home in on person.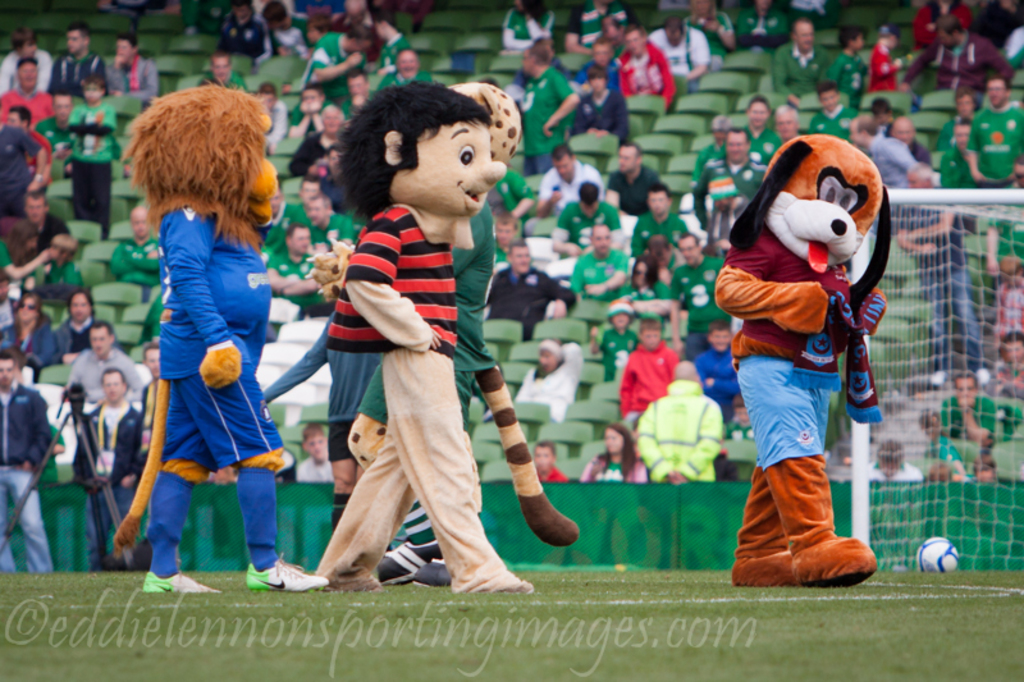
Homed in at <bbox>314, 83, 534, 594</bbox>.
